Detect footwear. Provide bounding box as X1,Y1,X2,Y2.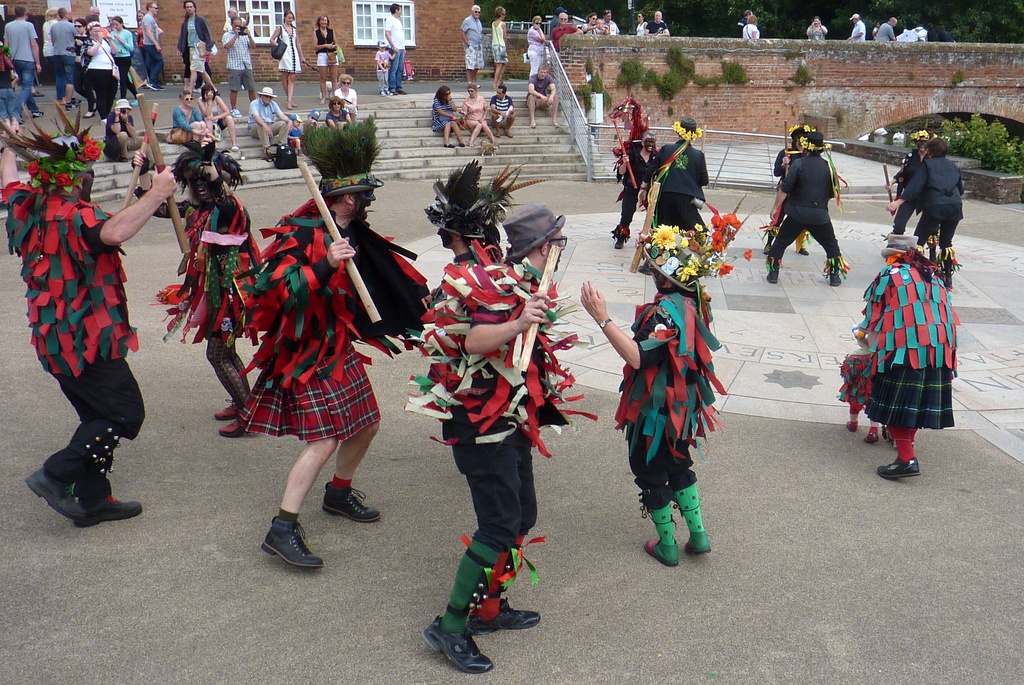
212,88,224,93.
